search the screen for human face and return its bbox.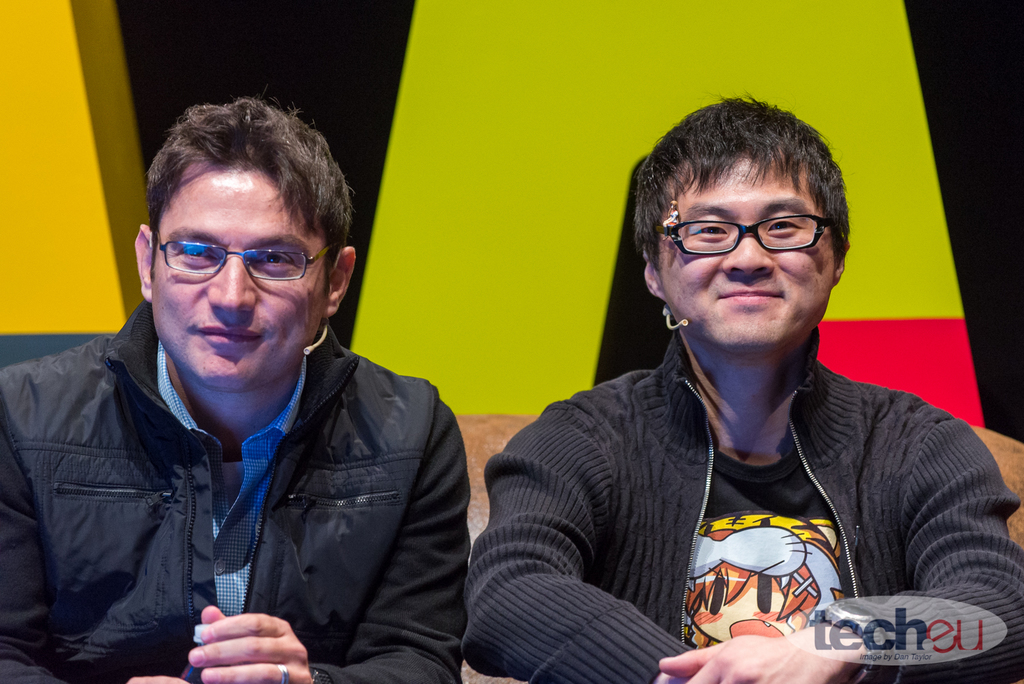
Found: 657:153:849:351.
